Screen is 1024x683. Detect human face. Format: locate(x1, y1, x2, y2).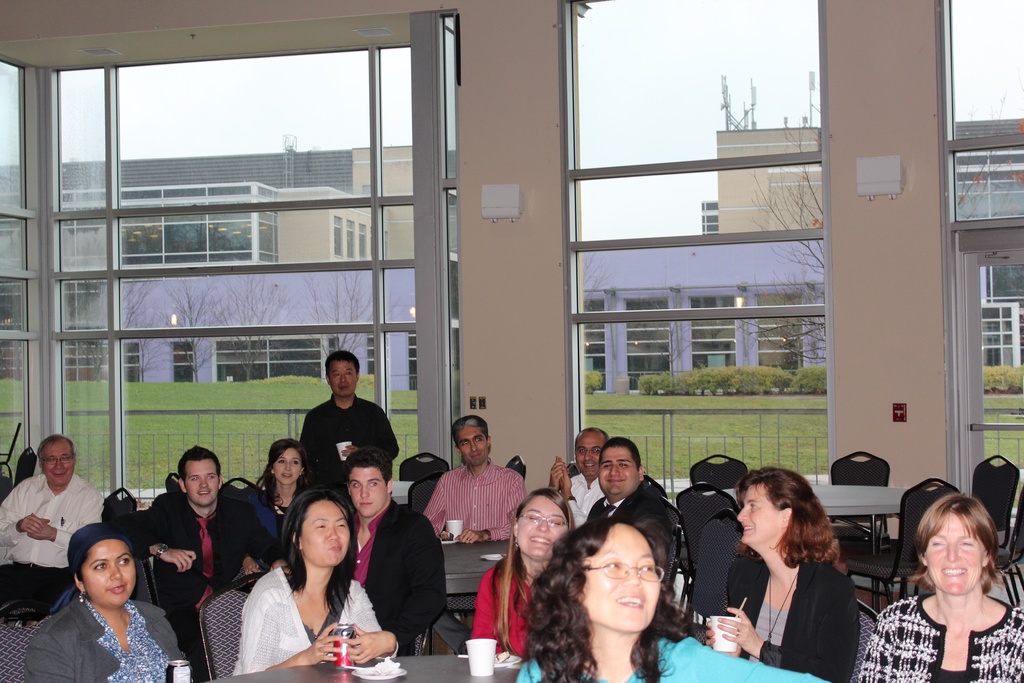
locate(185, 458, 225, 504).
